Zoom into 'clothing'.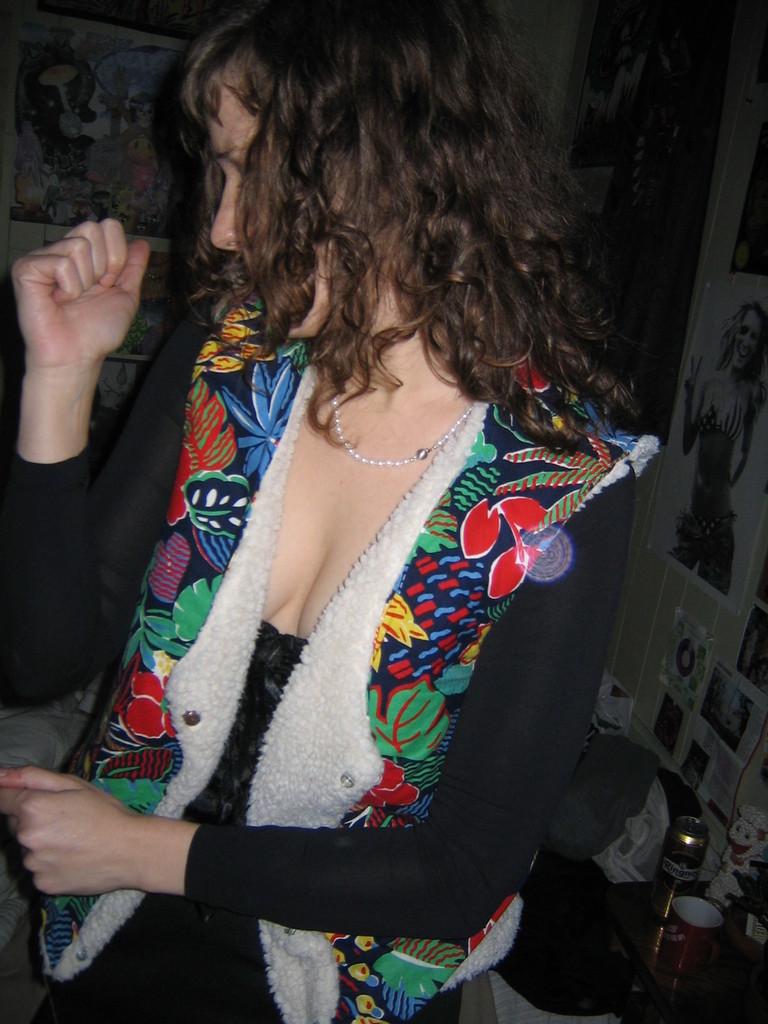
Zoom target: bbox=[669, 360, 743, 607].
